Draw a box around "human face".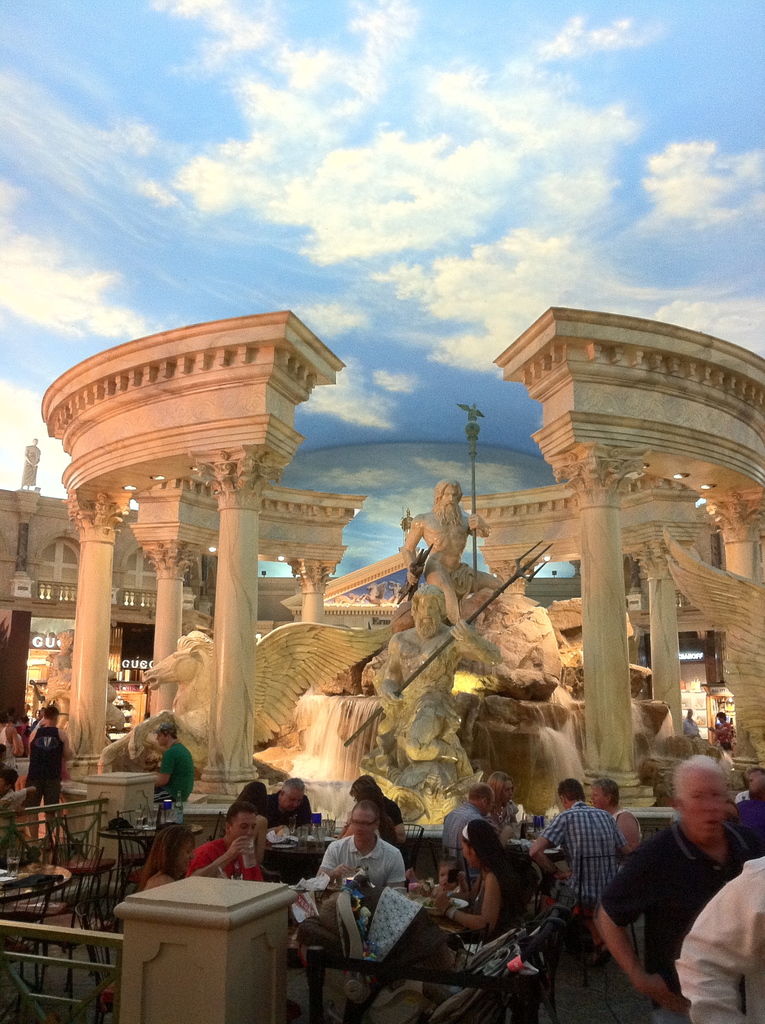
{"left": 352, "top": 808, "right": 377, "bottom": 844}.
